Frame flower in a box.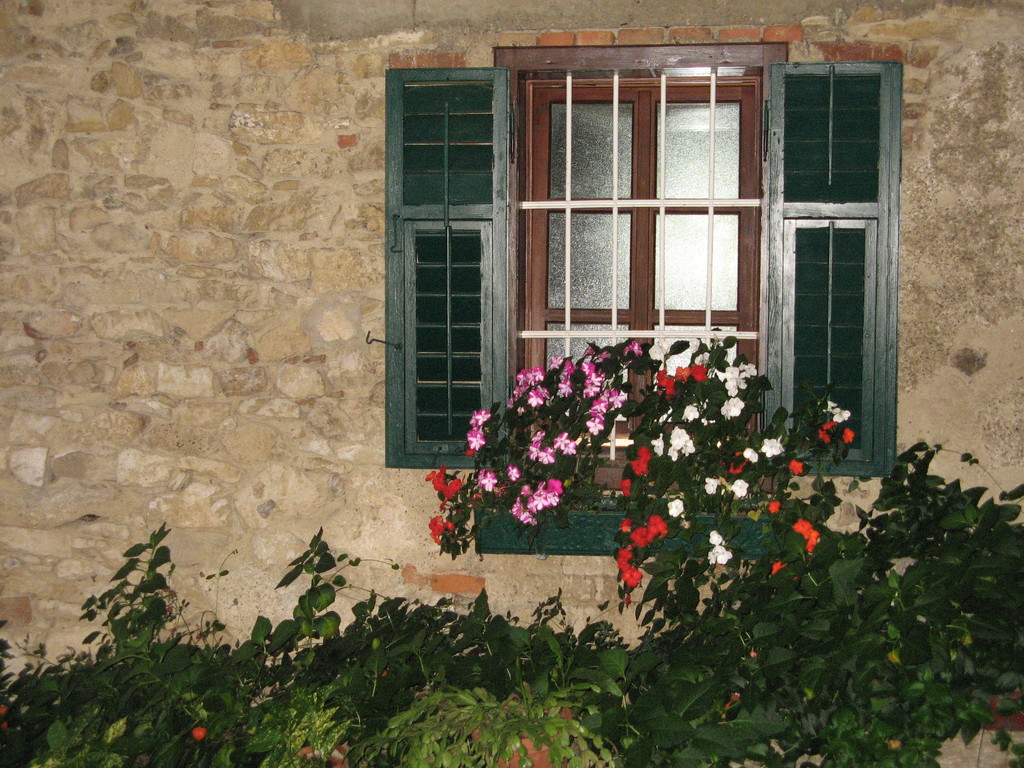
{"x1": 505, "y1": 462, "x2": 518, "y2": 482}.
